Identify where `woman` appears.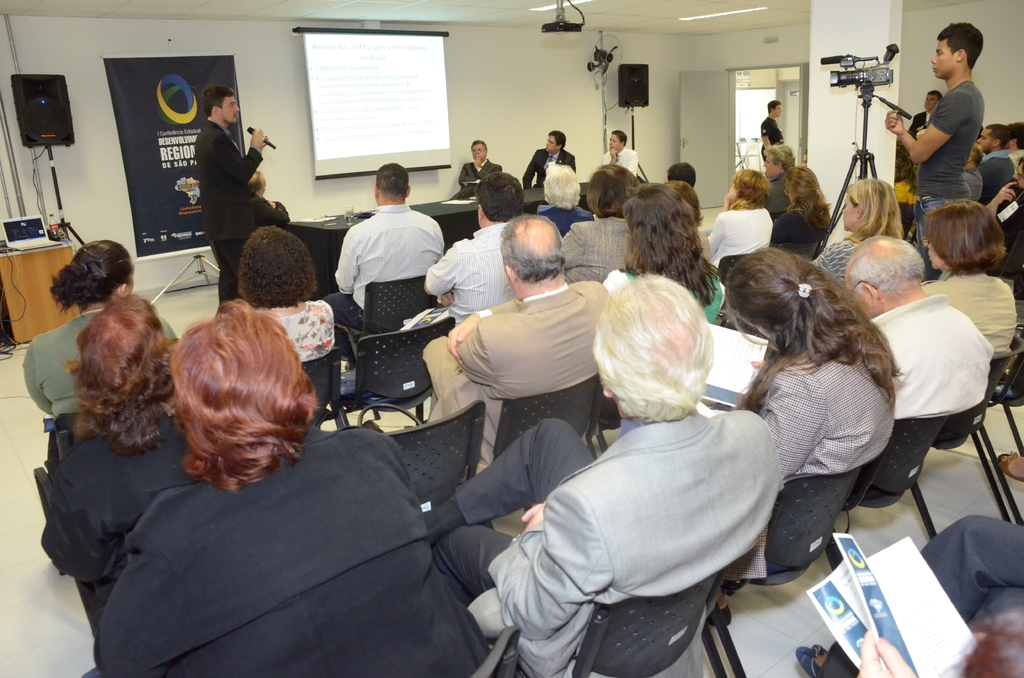
Appears at BBox(925, 197, 1020, 355).
